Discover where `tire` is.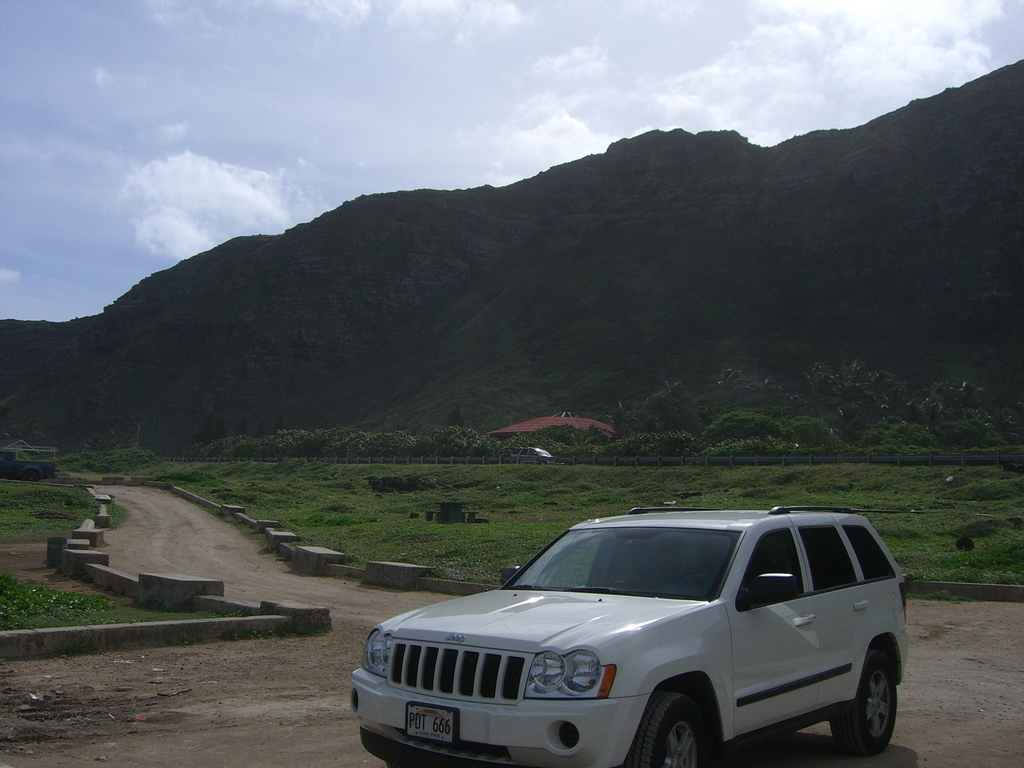
Discovered at pyautogui.locateOnScreen(842, 652, 908, 764).
